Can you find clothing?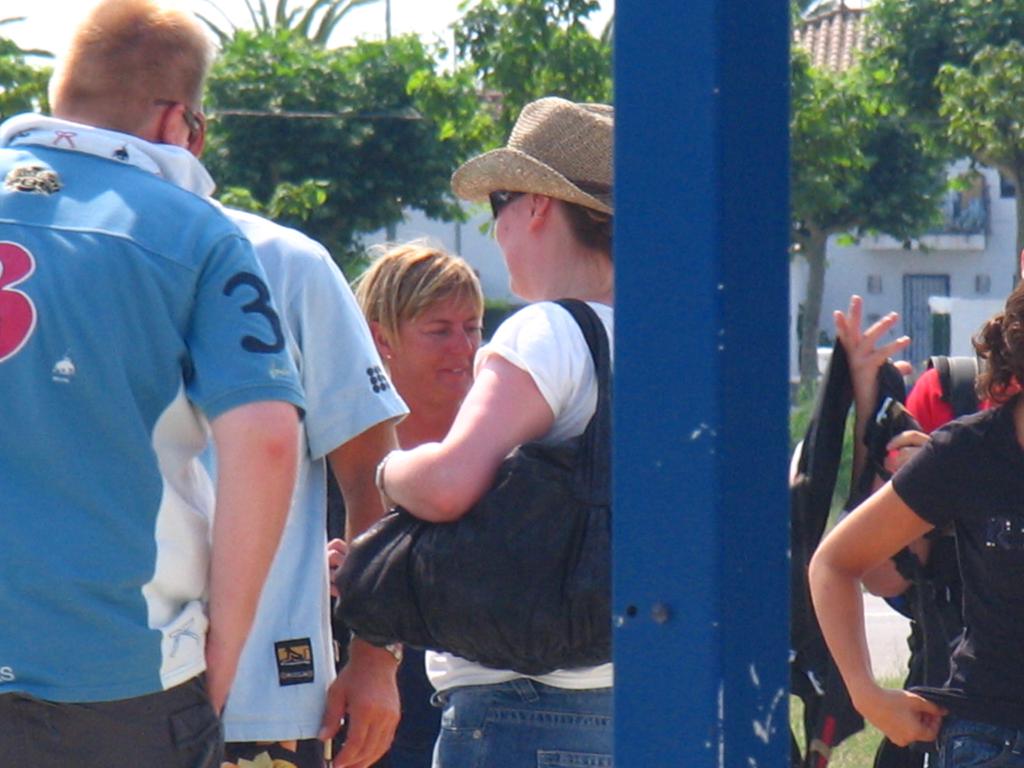
Yes, bounding box: Rect(865, 362, 1023, 760).
